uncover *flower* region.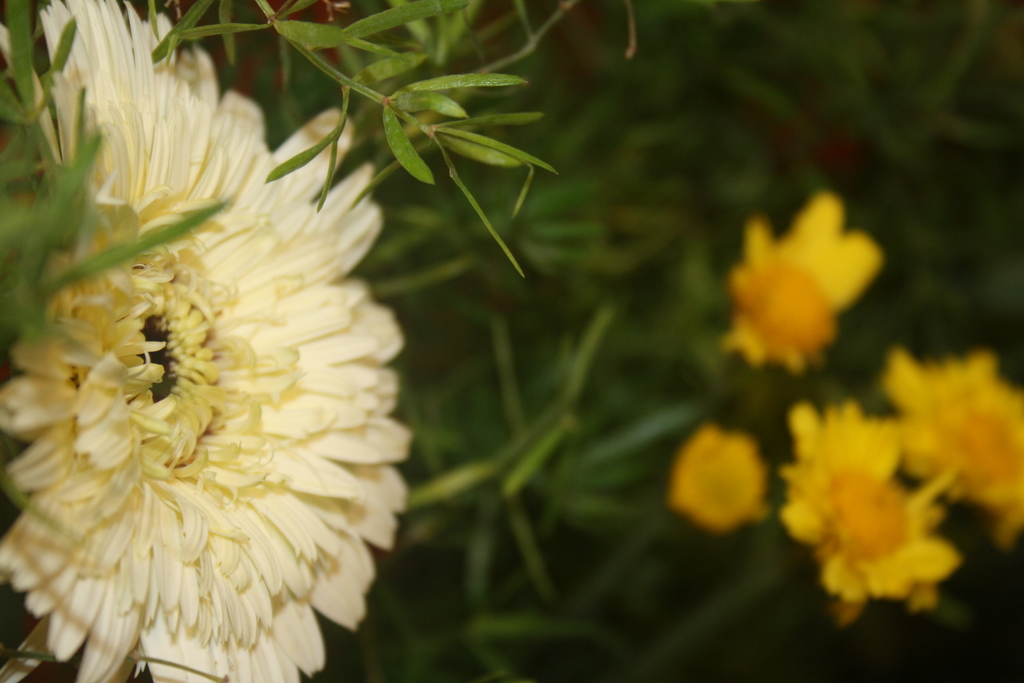
Uncovered: 876:350:1023:550.
